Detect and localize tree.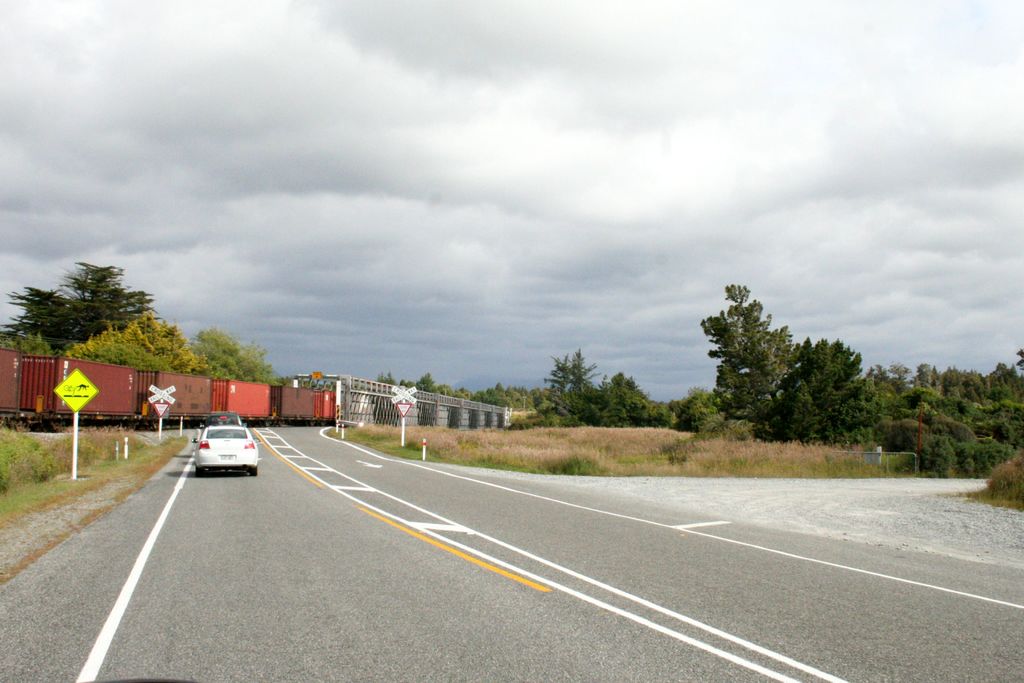
Localized at detection(675, 379, 724, 438).
